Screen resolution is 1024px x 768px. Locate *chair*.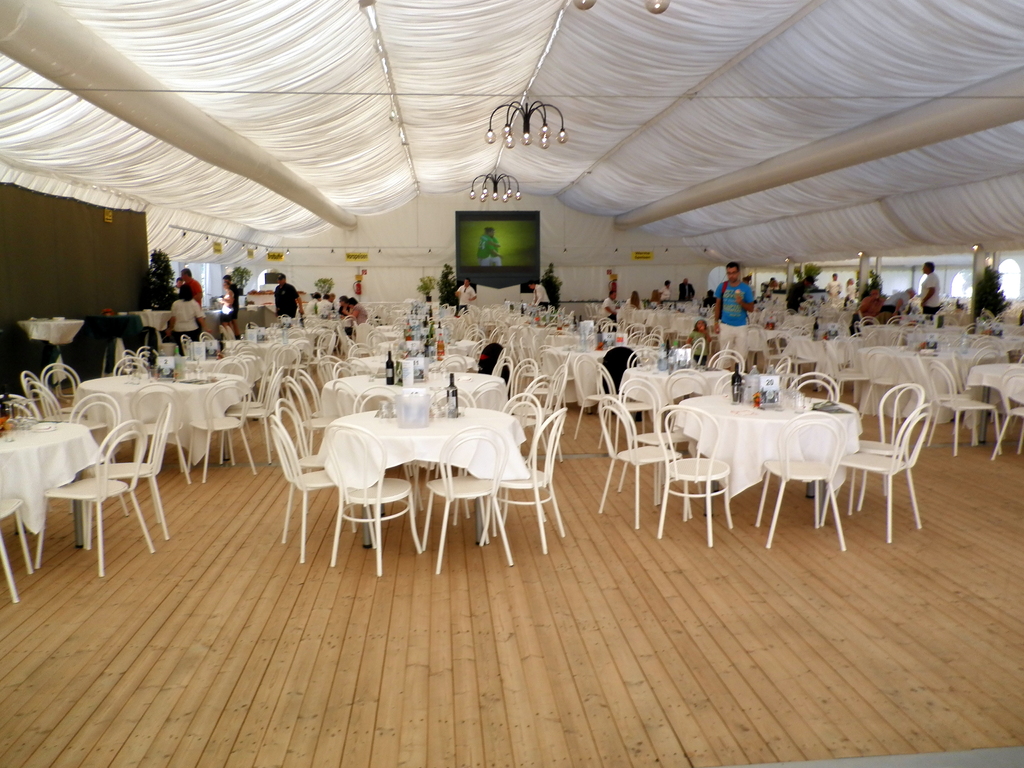
box=[84, 398, 173, 547].
